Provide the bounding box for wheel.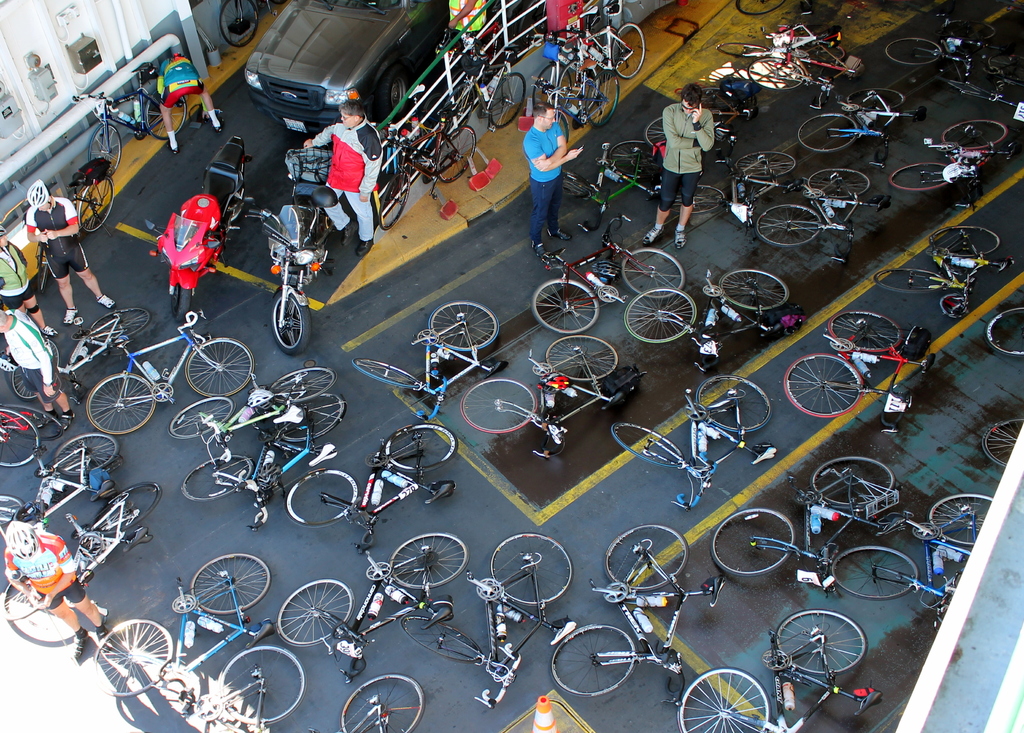
box(184, 337, 259, 398).
